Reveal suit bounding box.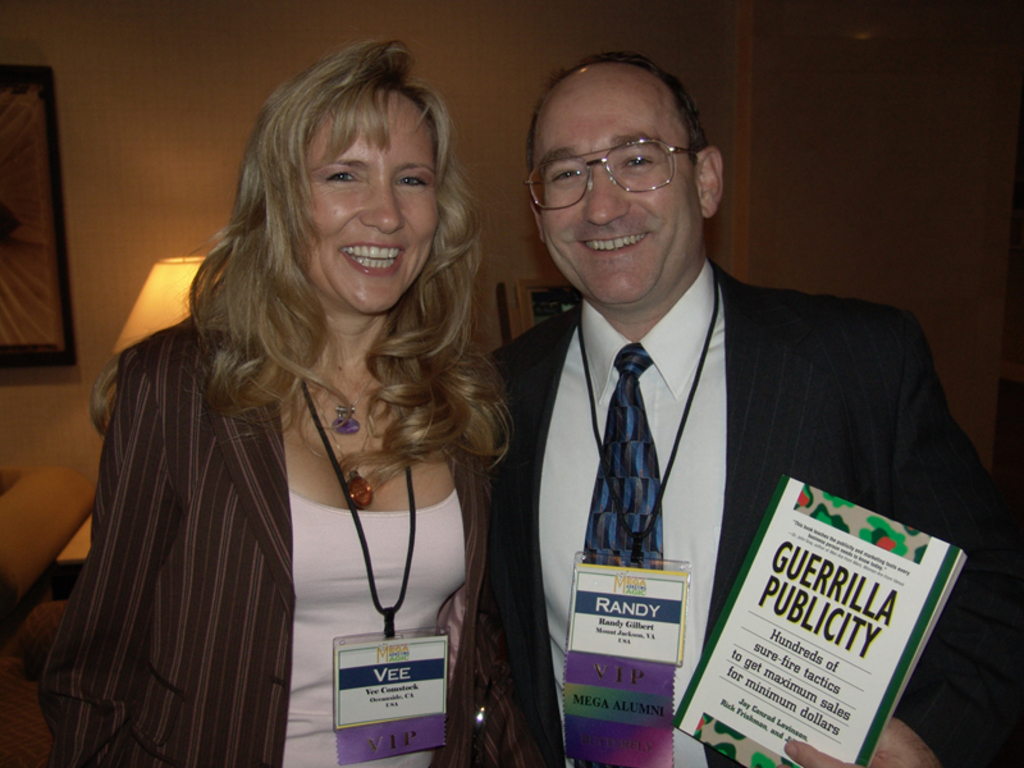
Revealed: 481, 262, 1023, 767.
